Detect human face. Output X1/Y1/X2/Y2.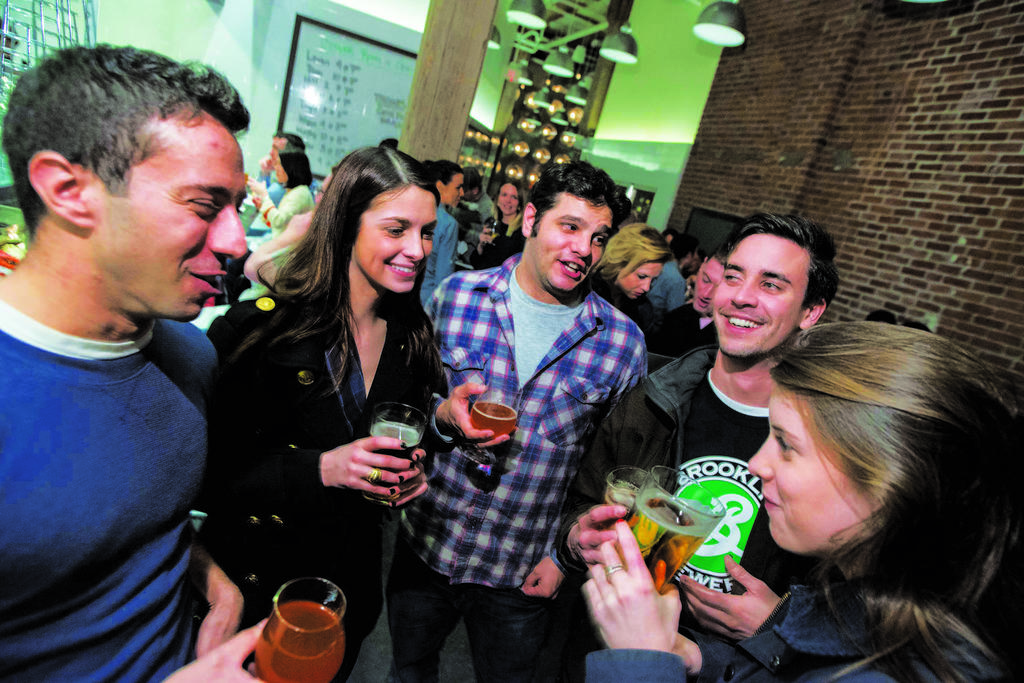
537/193/613/294.
